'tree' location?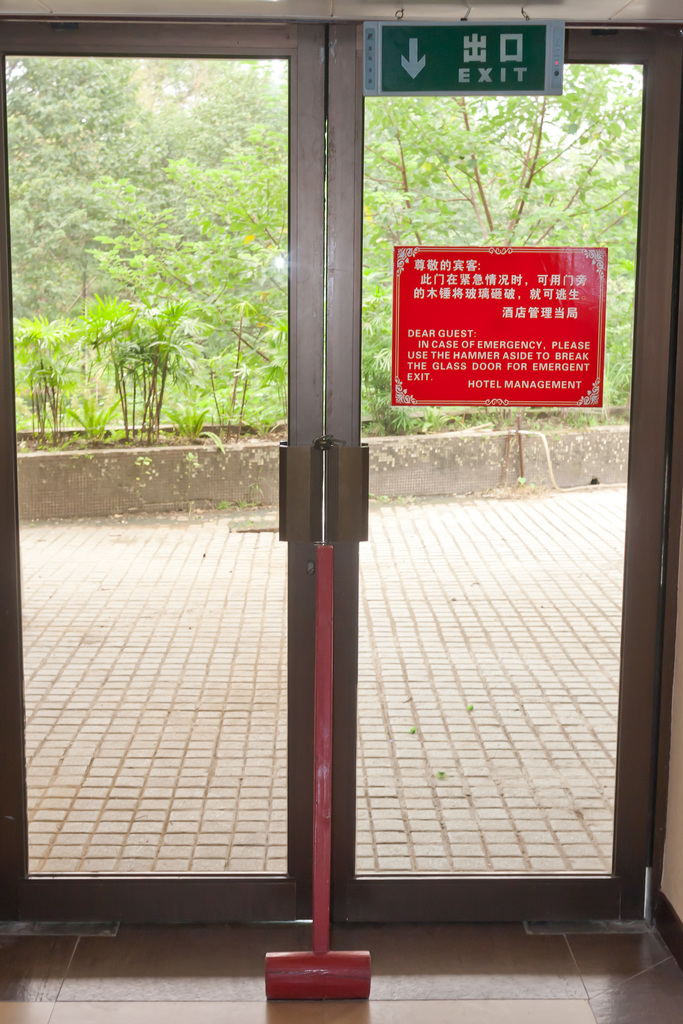
rect(13, 171, 126, 310)
